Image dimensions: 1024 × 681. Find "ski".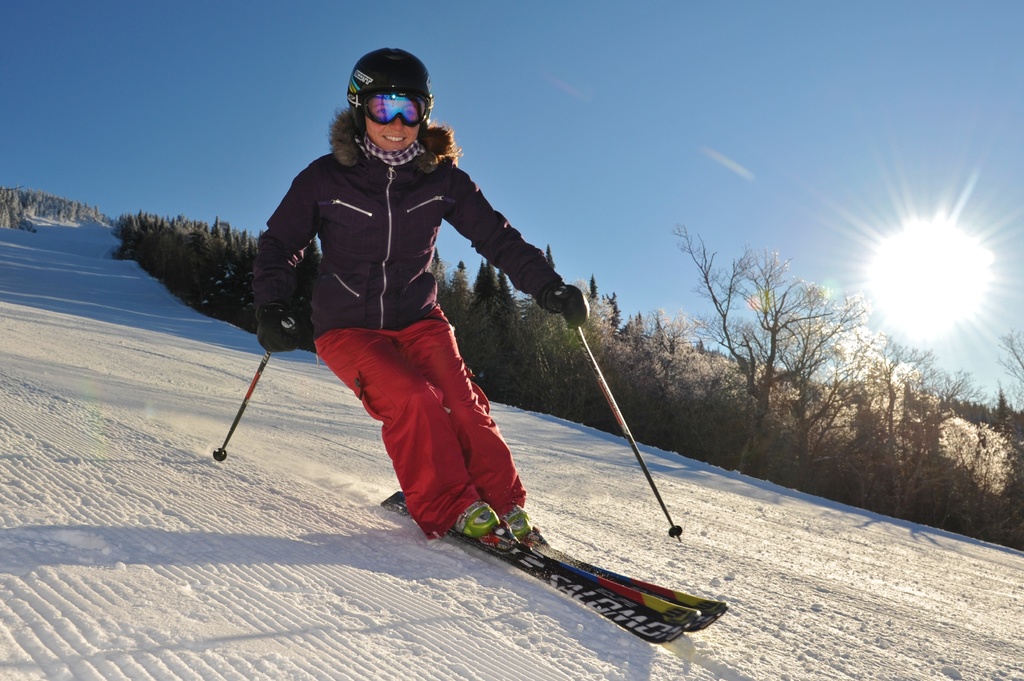
BBox(508, 523, 726, 636).
